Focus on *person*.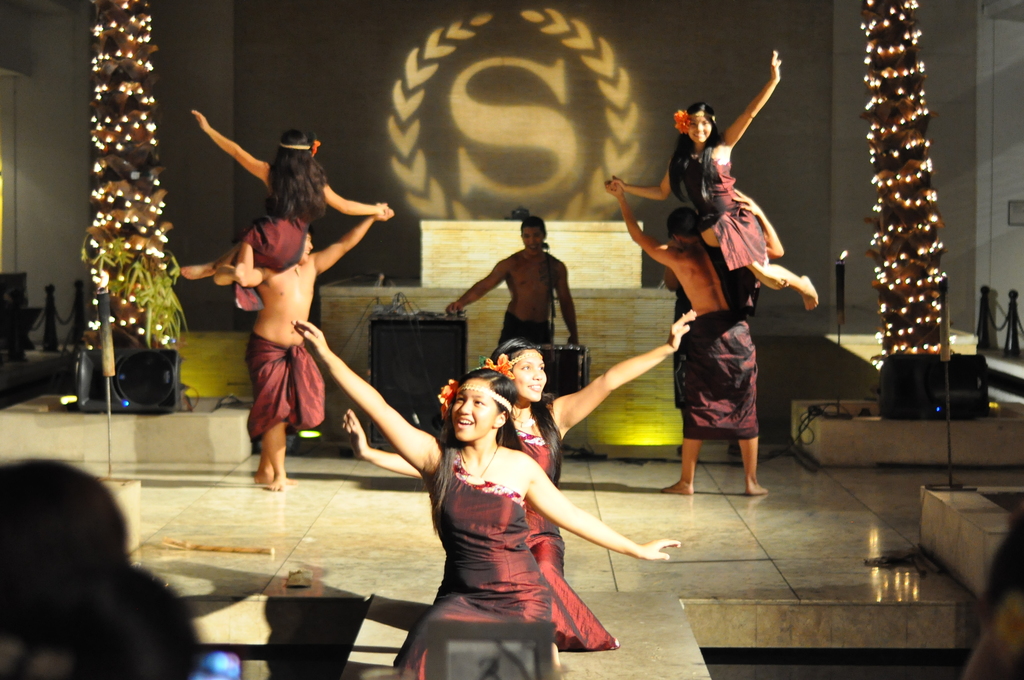
Focused at bbox(0, 455, 207, 679).
